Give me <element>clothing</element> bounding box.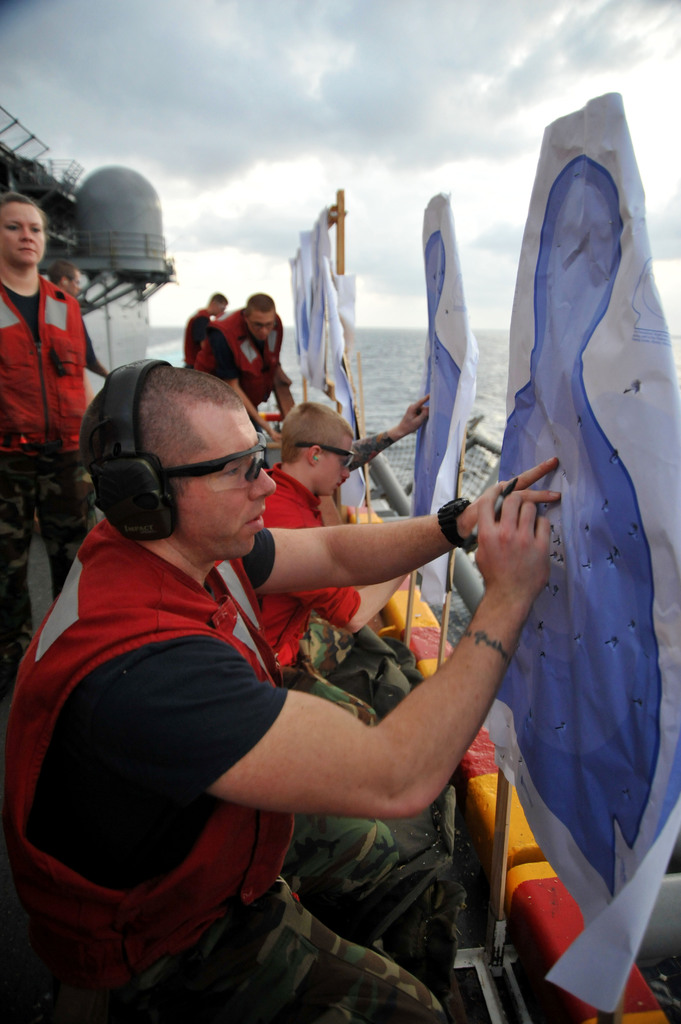
(196,318,284,407).
